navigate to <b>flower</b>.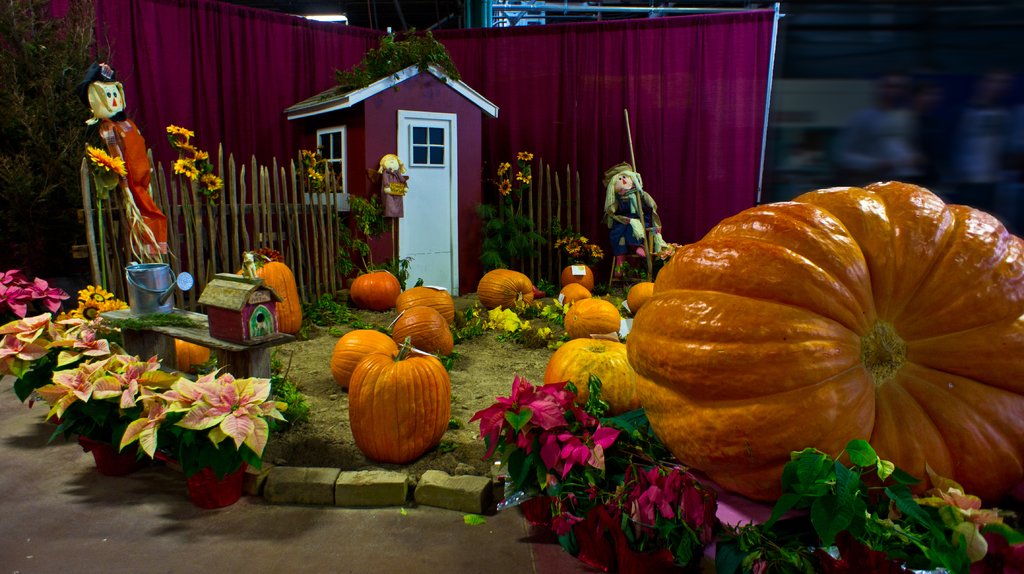
Navigation target: x1=0, y1=269, x2=69, y2=321.
